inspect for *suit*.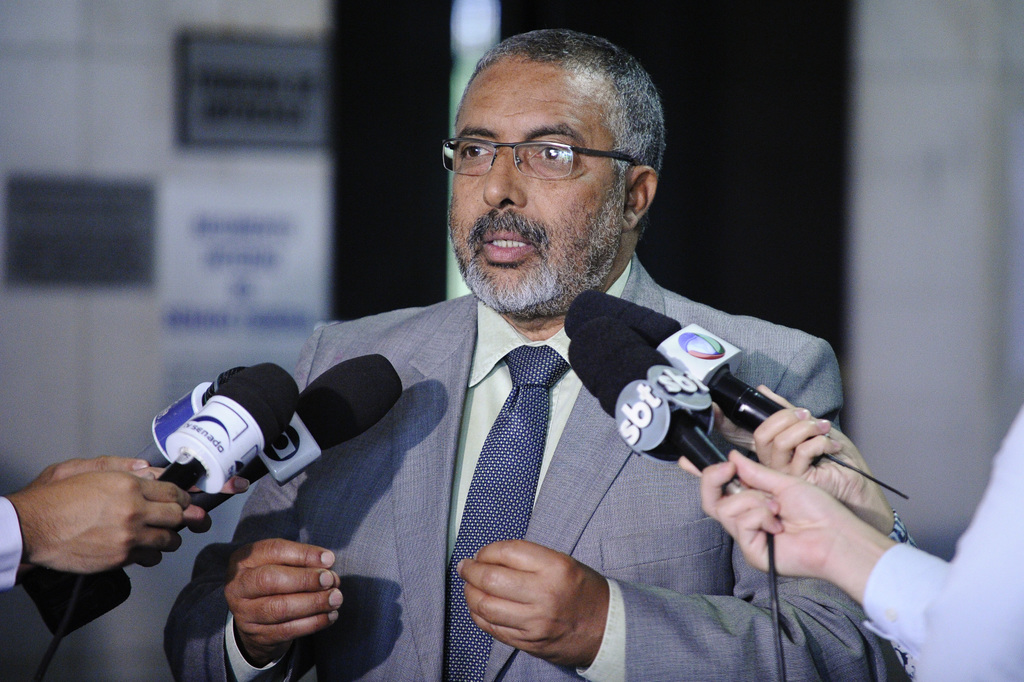
Inspection: {"left": 154, "top": 198, "right": 856, "bottom": 680}.
